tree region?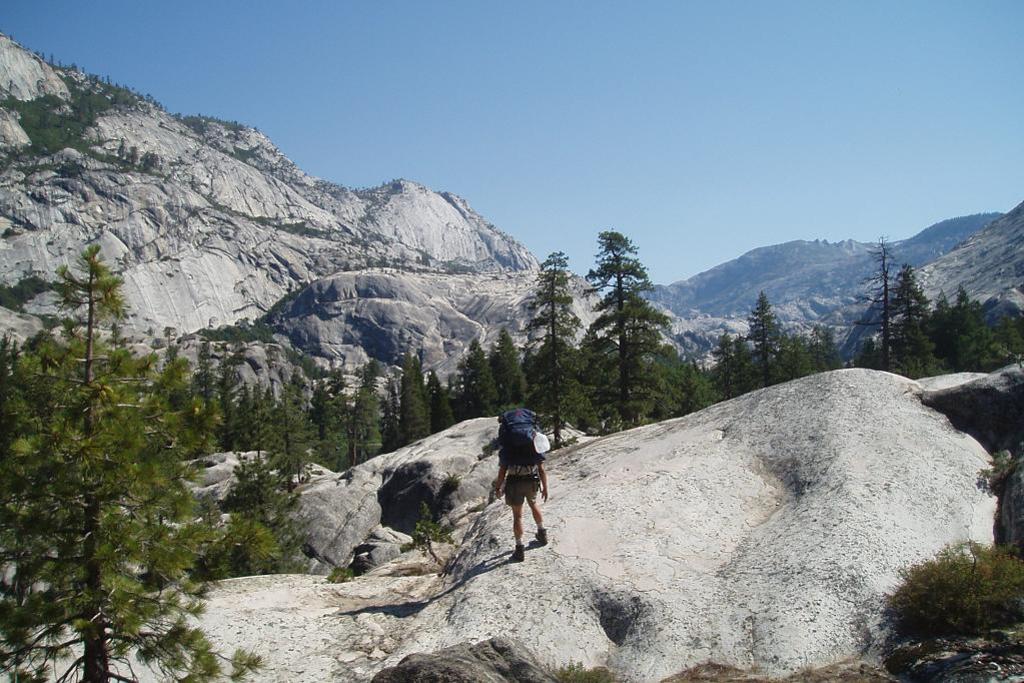
x1=515 y1=248 x2=583 y2=454
